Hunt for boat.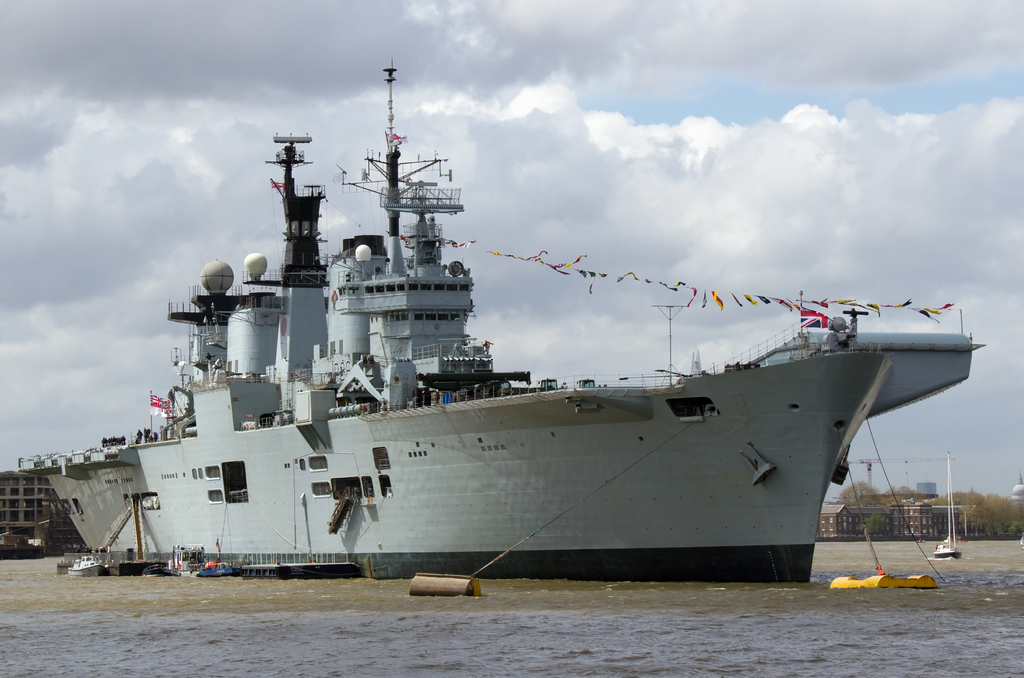
Hunted down at [left=195, top=558, right=235, bottom=579].
